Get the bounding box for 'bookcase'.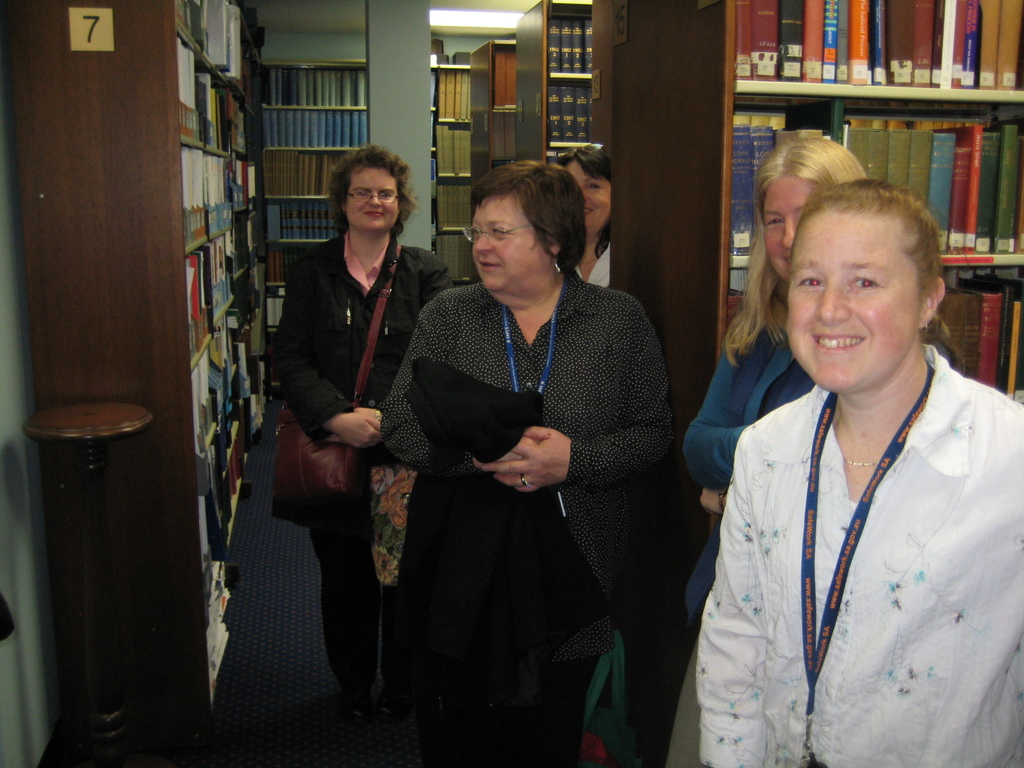
(701,15,1023,156).
